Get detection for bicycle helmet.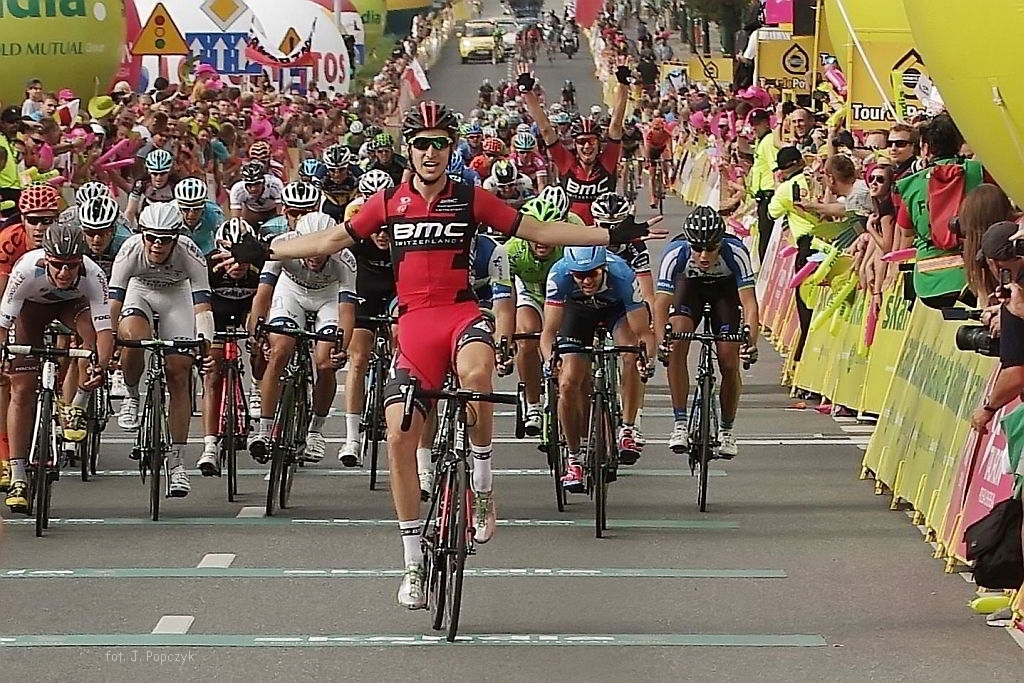
Detection: [left=135, top=199, right=185, bottom=234].
